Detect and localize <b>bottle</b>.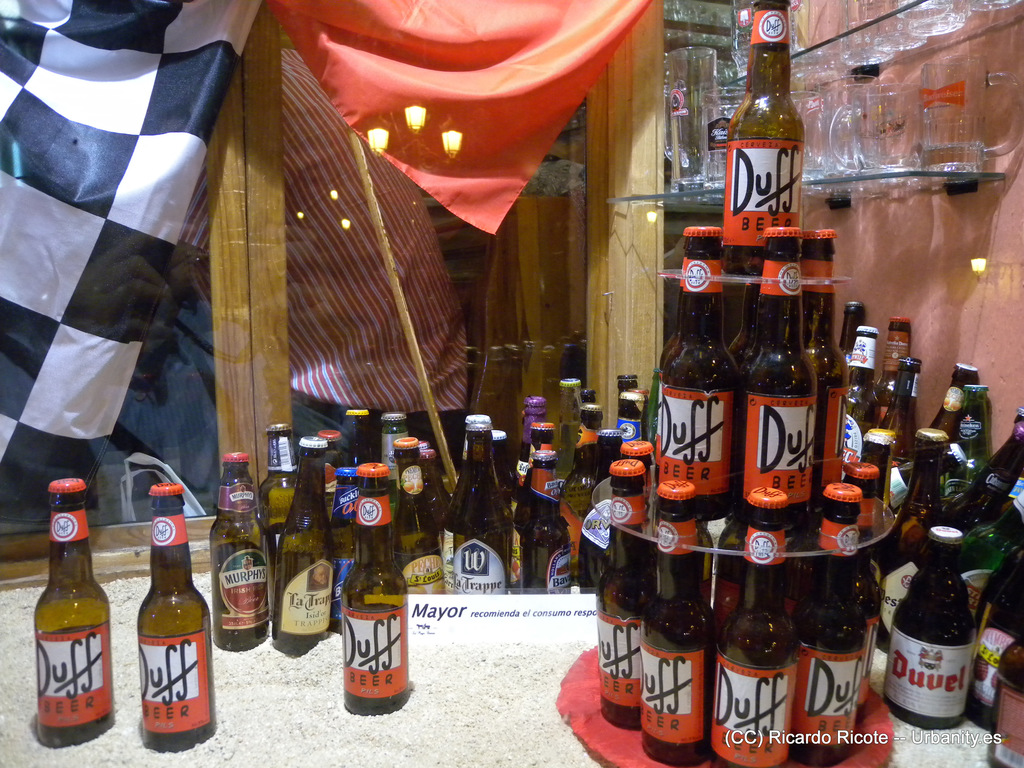
Localized at locate(380, 412, 410, 515).
